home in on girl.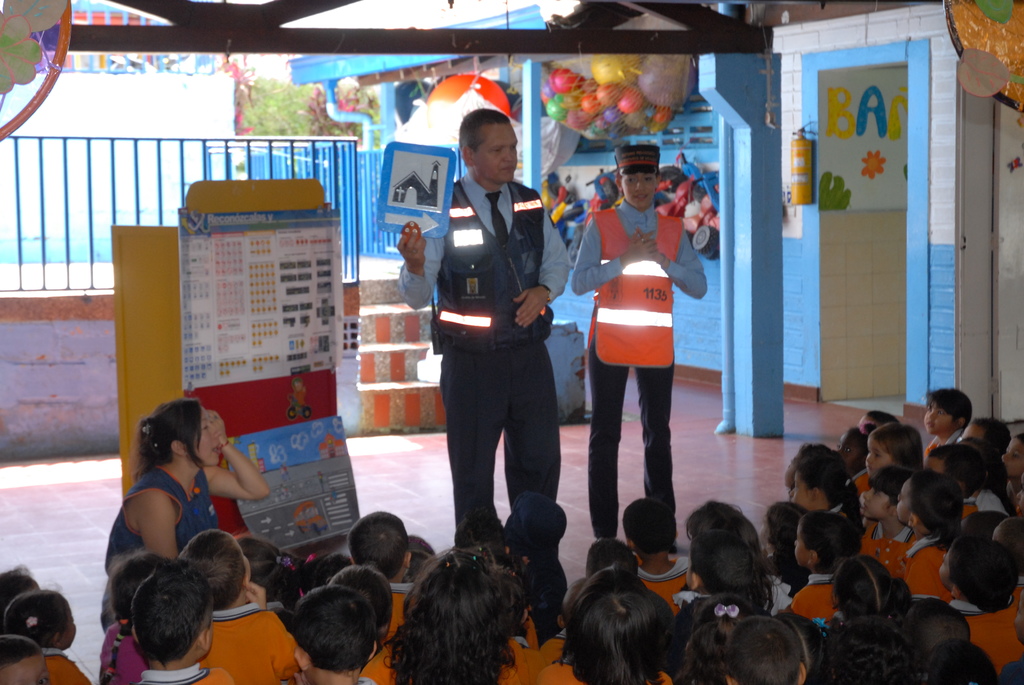
Homed in at x1=916, y1=638, x2=1000, y2=684.
